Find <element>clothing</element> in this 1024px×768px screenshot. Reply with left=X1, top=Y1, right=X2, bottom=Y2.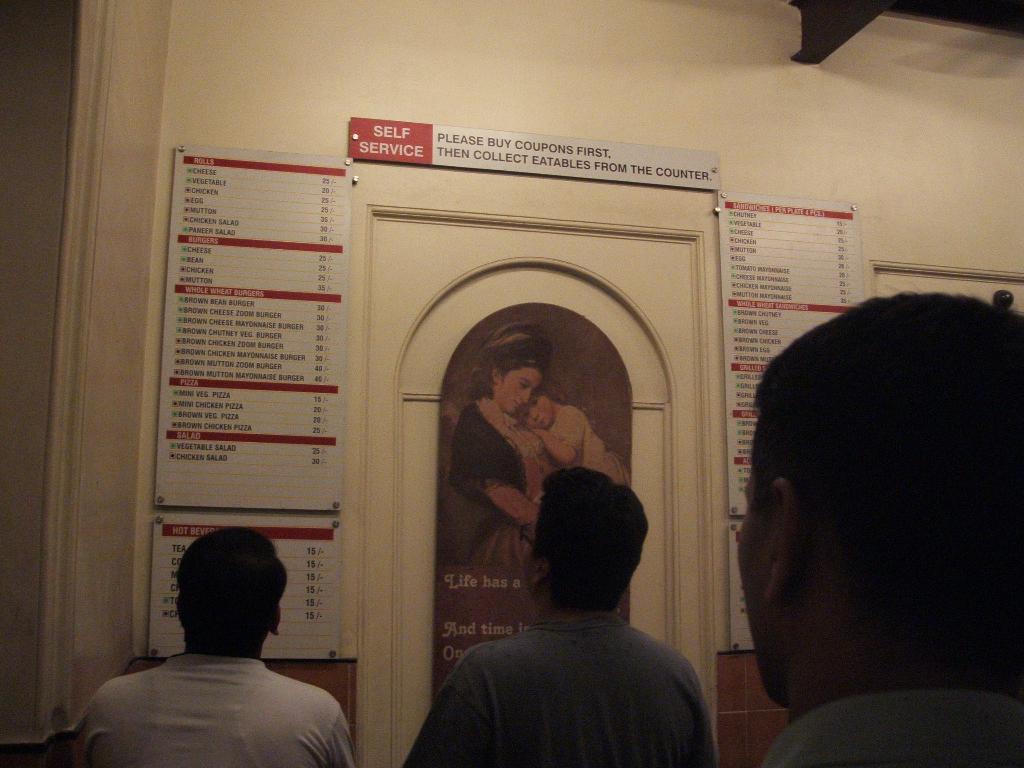
left=445, top=397, right=548, bottom=678.
